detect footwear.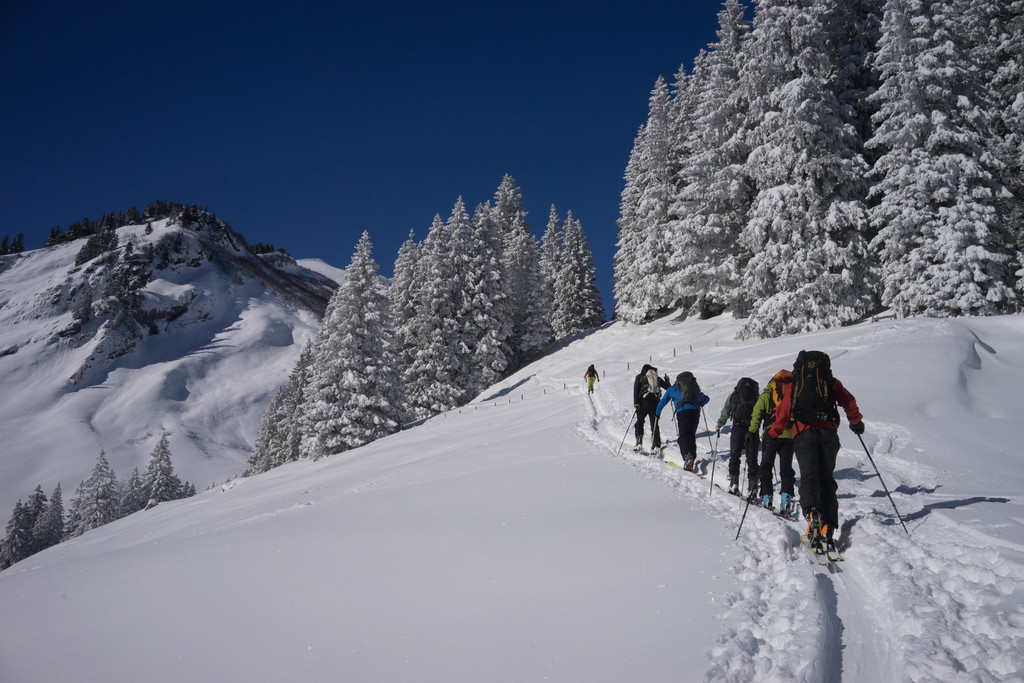
Detected at crop(820, 522, 833, 539).
